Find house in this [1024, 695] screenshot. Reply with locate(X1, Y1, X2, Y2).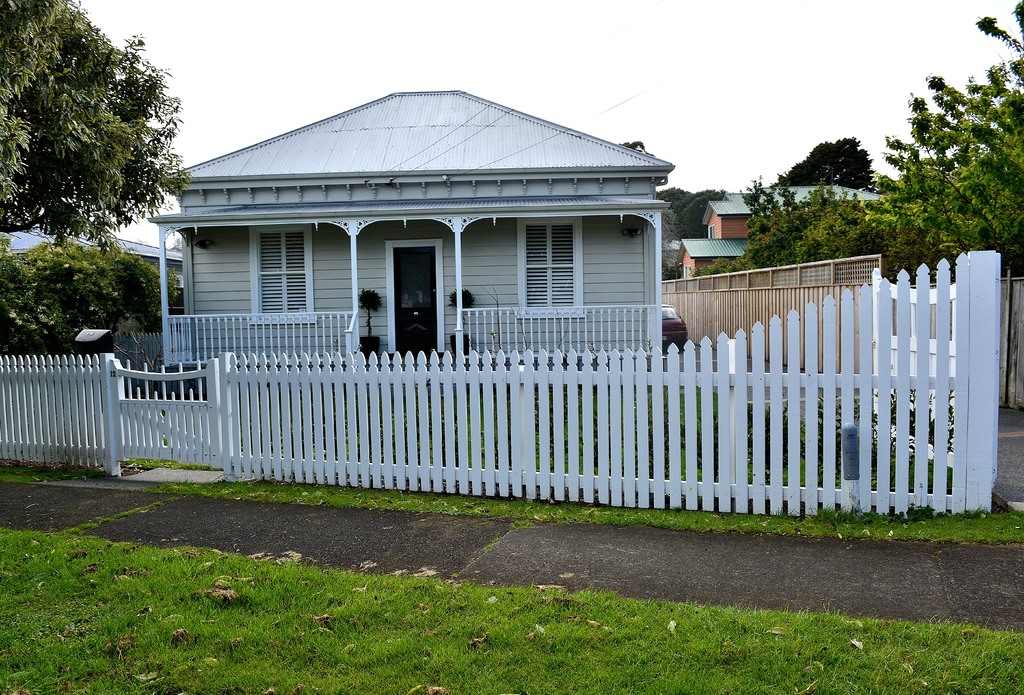
locate(147, 78, 698, 392).
